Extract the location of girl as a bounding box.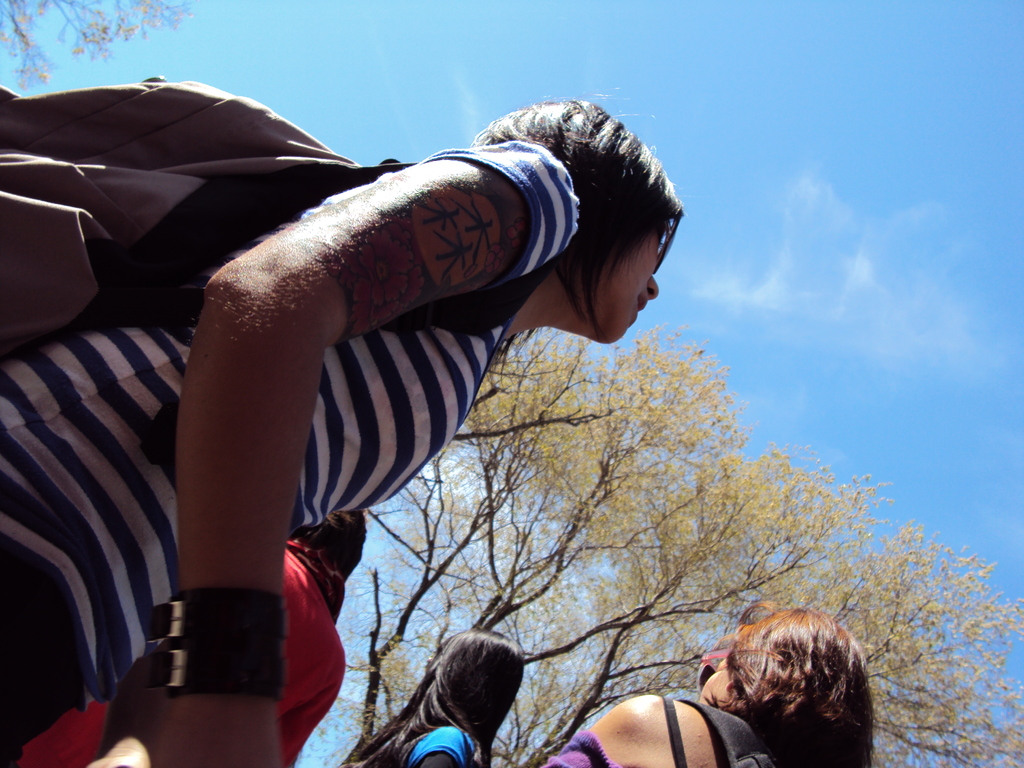
[336, 627, 532, 767].
